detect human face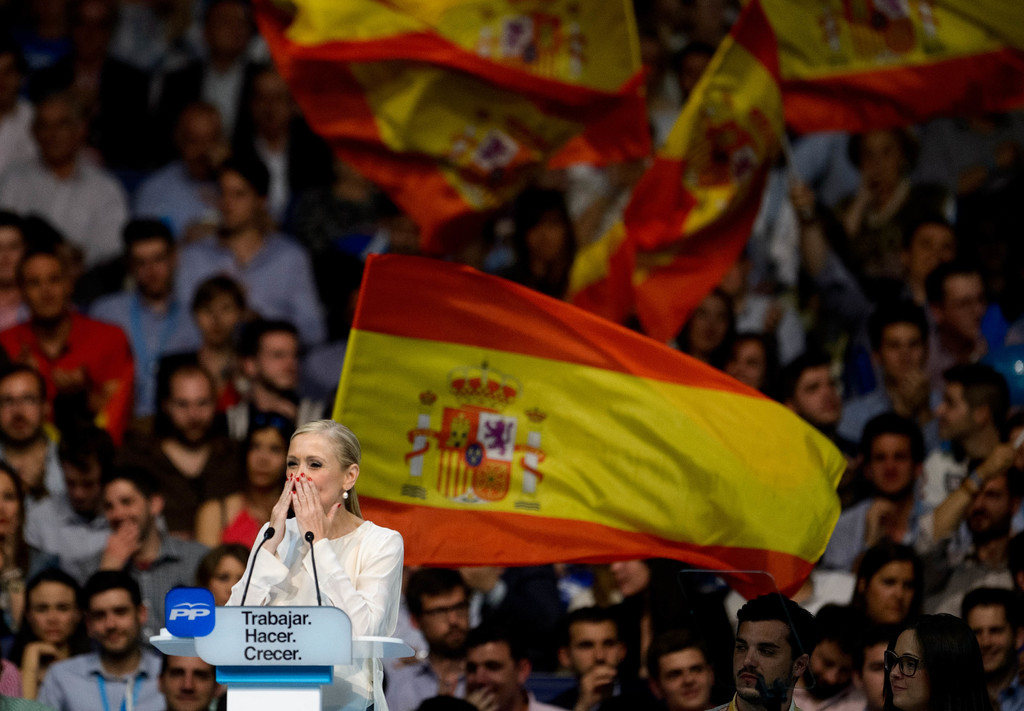
(250, 430, 284, 484)
